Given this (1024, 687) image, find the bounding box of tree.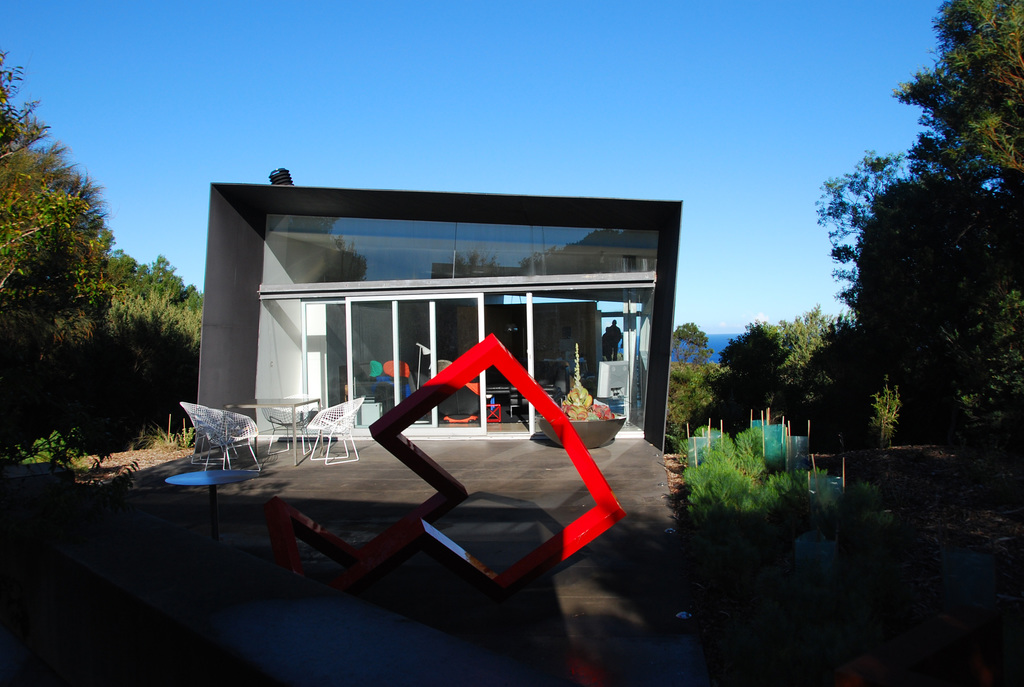
region(892, 0, 1023, 214).
